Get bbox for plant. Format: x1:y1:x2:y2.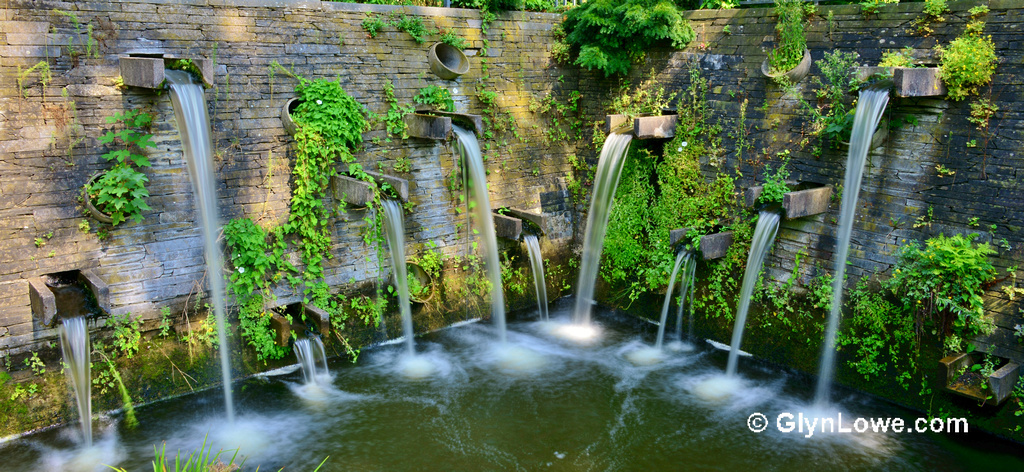
498:250:528:297.
